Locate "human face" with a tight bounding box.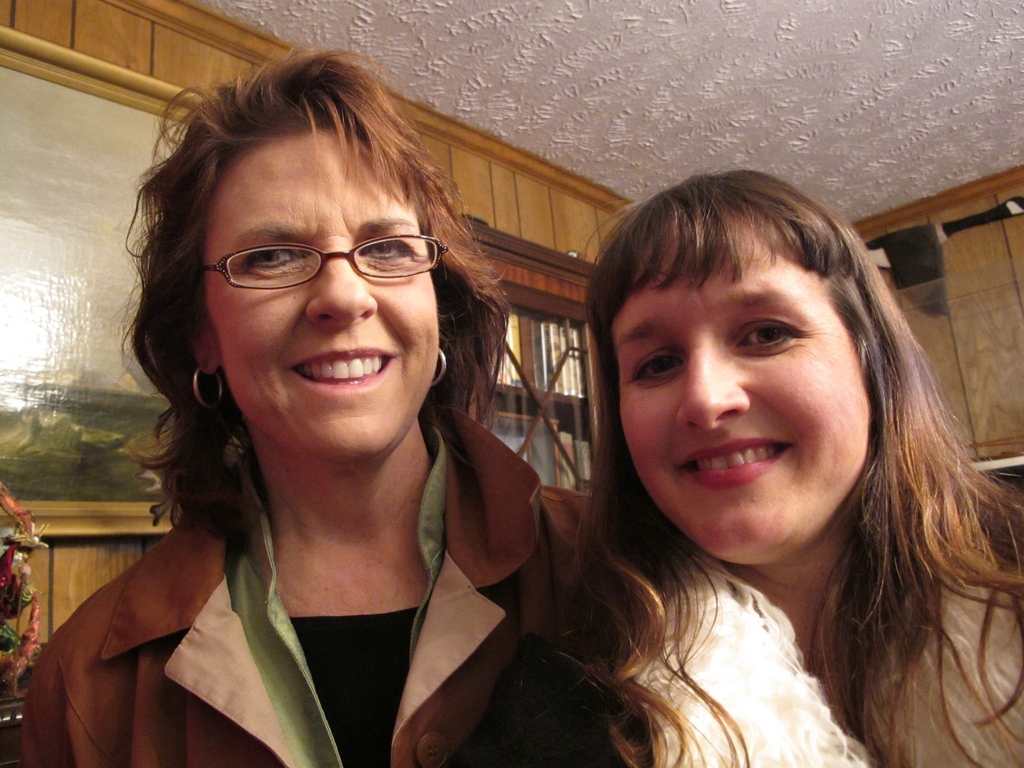
610, 250, 879, 538.
